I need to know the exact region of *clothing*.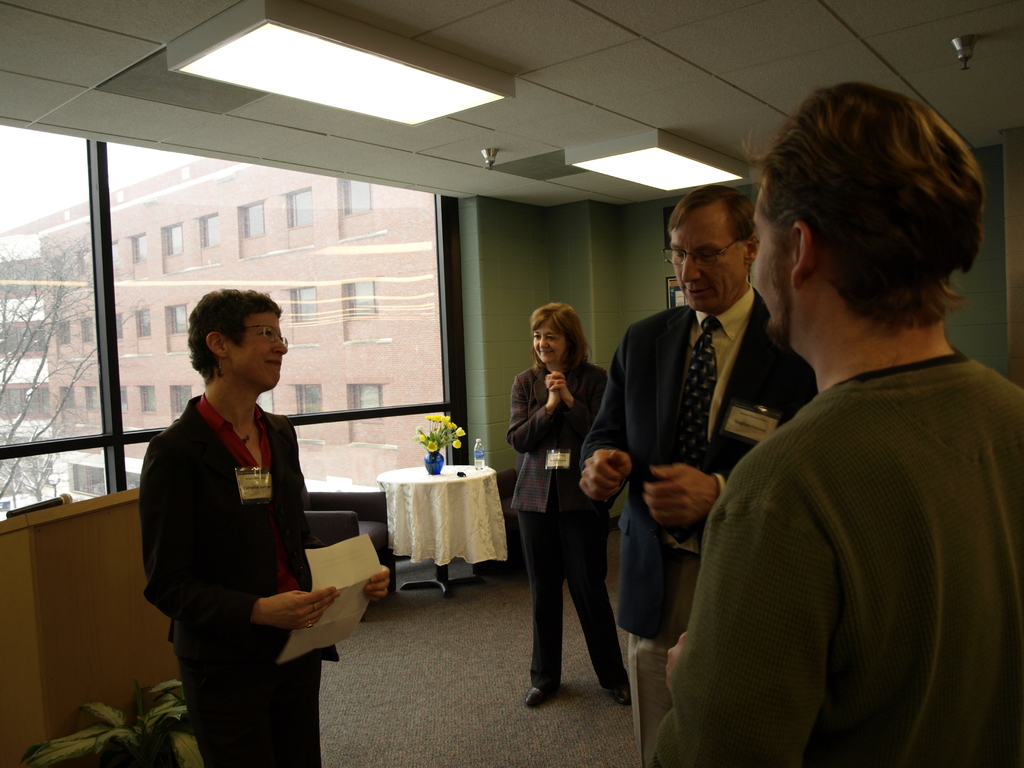
Region: bbox=(575, 284, 819, 767).
